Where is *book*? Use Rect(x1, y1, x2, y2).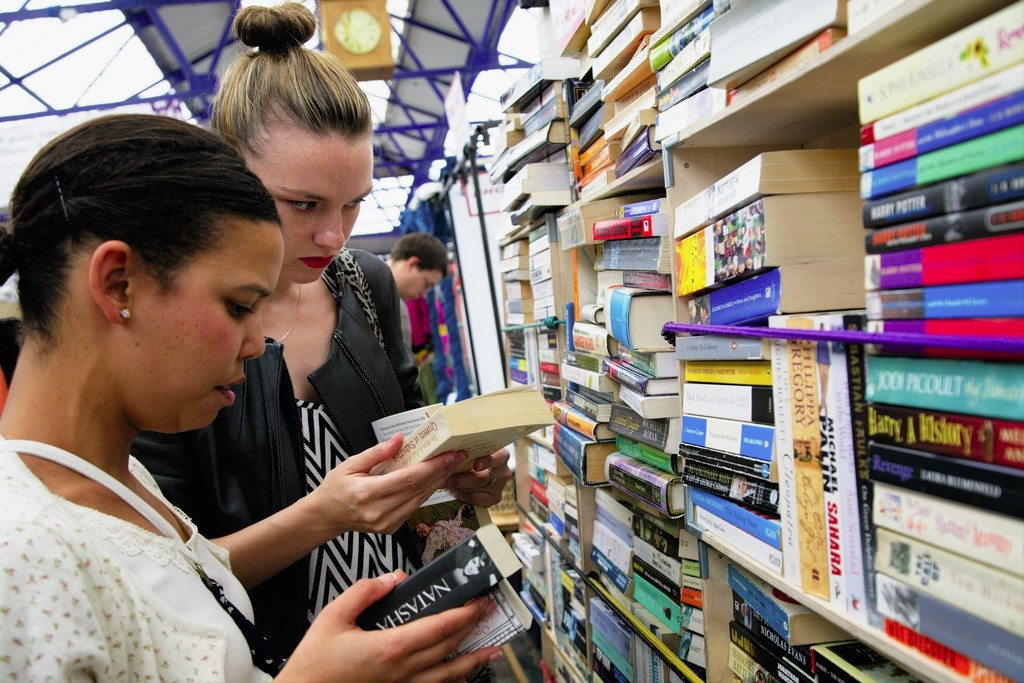
Rect(351, 520, 525, 663).
